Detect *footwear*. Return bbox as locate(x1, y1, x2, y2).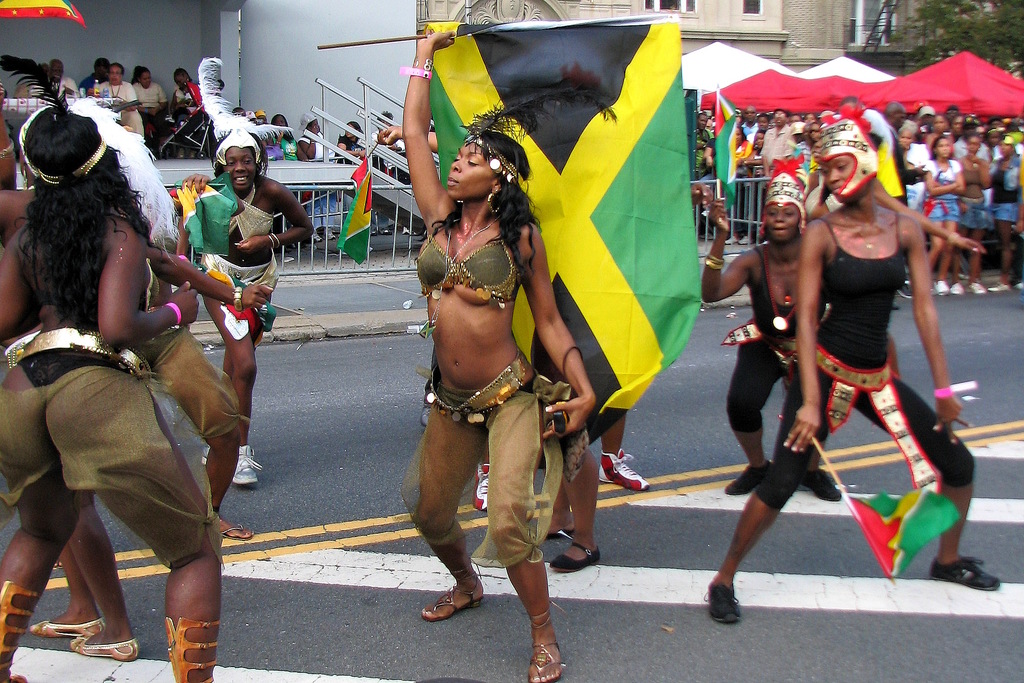
locate(724, 464, 776, 492).
